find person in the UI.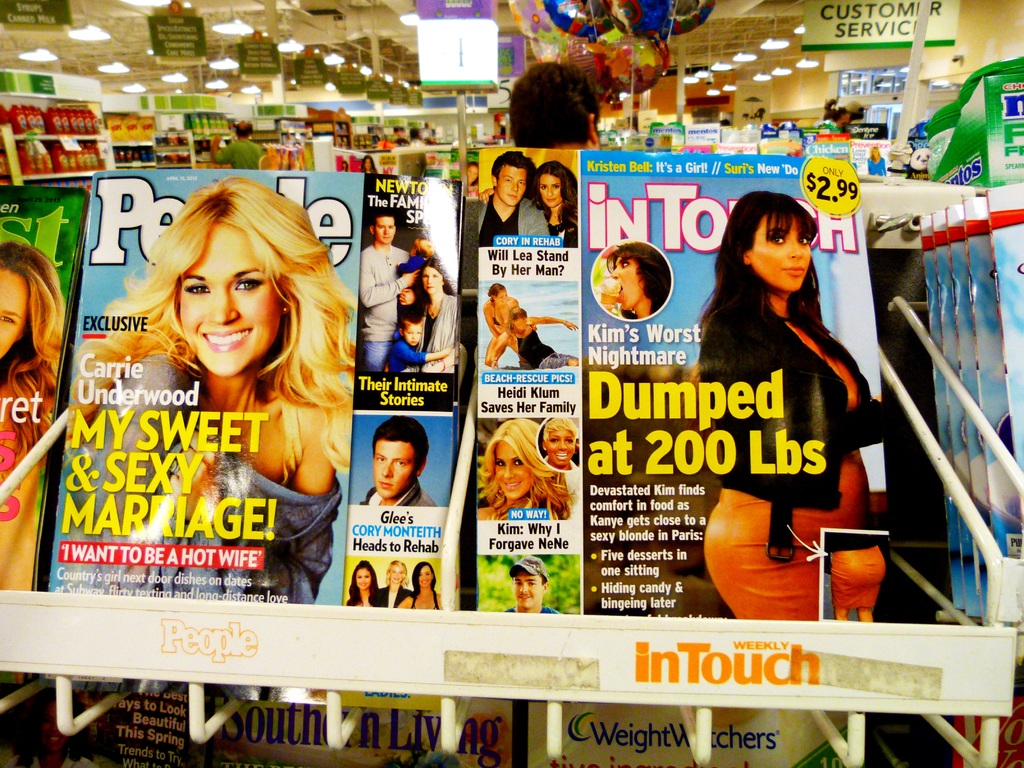
UI element at l=483, t=282, r=518, b=369.
